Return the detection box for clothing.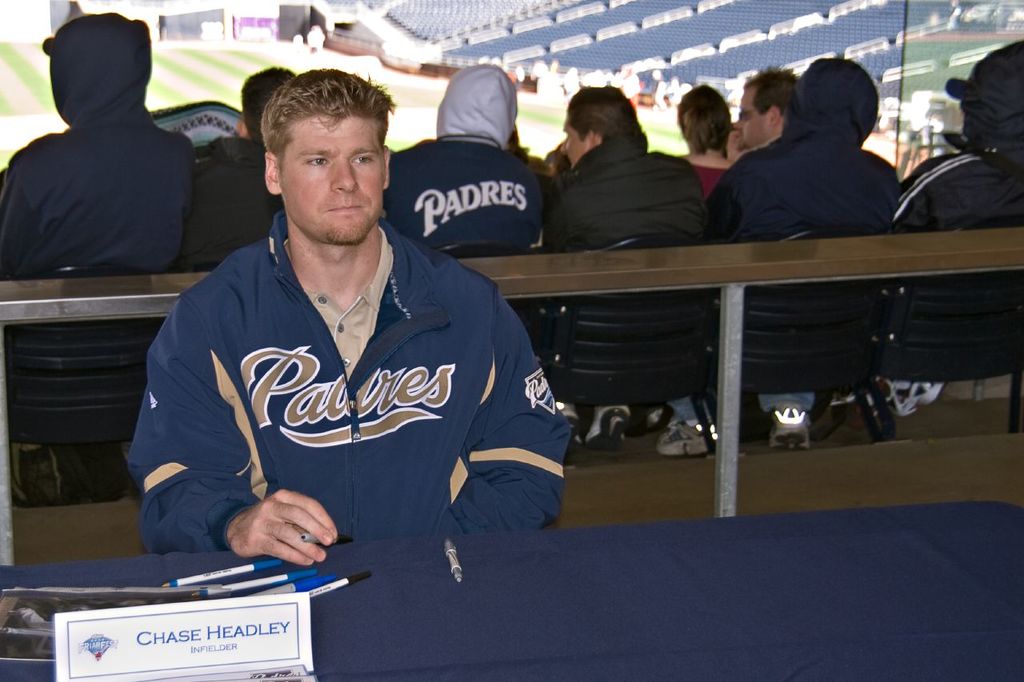
<region>706, 58, 898, 243</region>.
